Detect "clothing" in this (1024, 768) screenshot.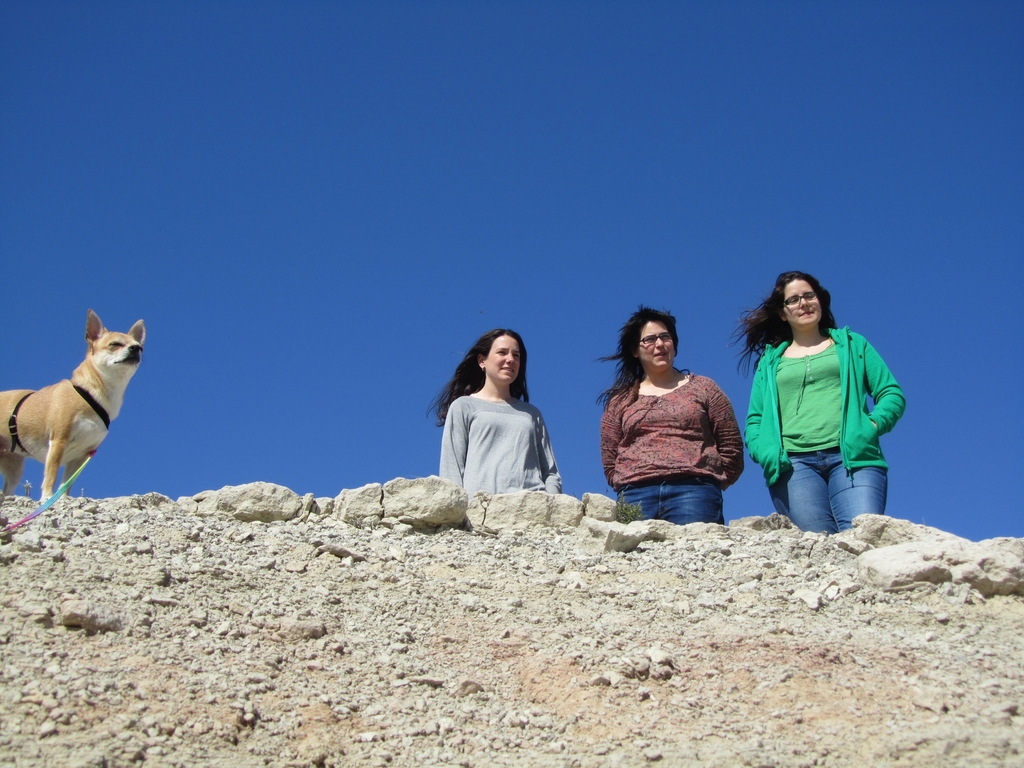
Detection: (x1=742, y1=289, x2=902, y2=527).
